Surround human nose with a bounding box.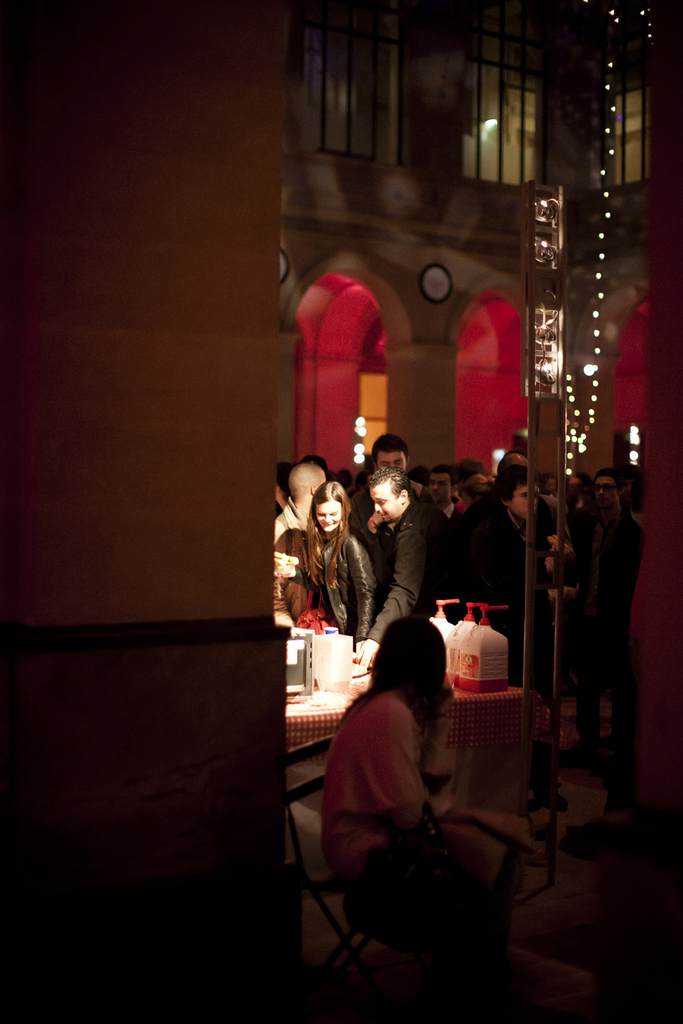
{"x1": 372, "y1": 500, "x2": 383, "y2": 516}.
